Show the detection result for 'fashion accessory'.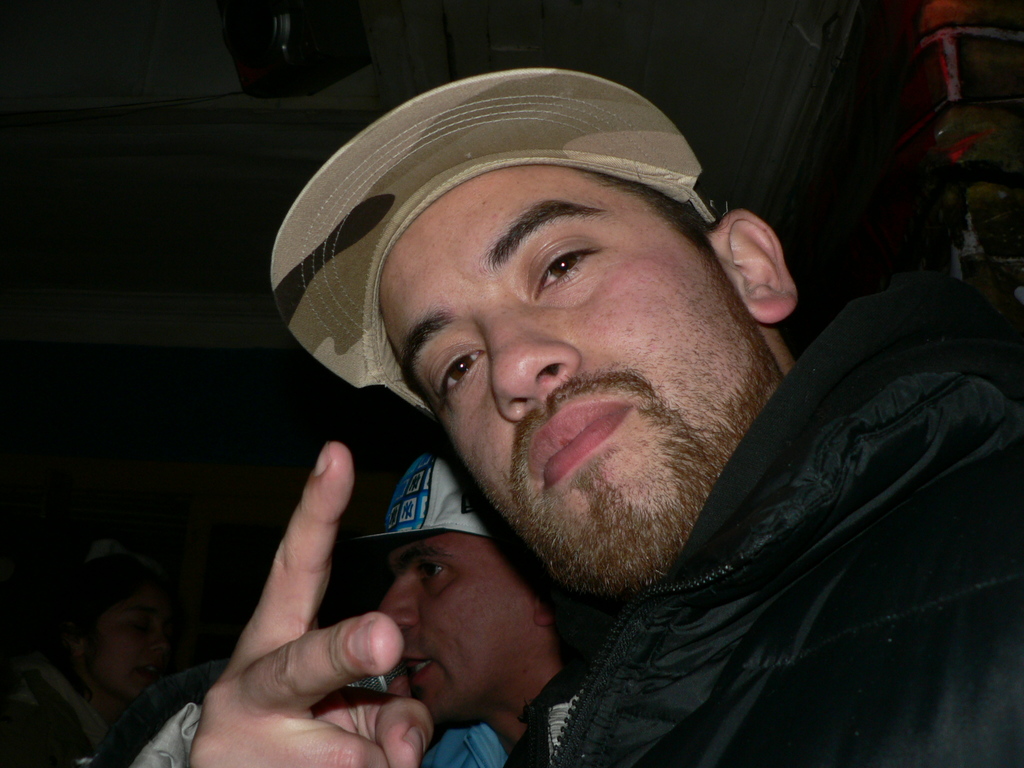
left=267, top=65, right=723, bottom=424.
